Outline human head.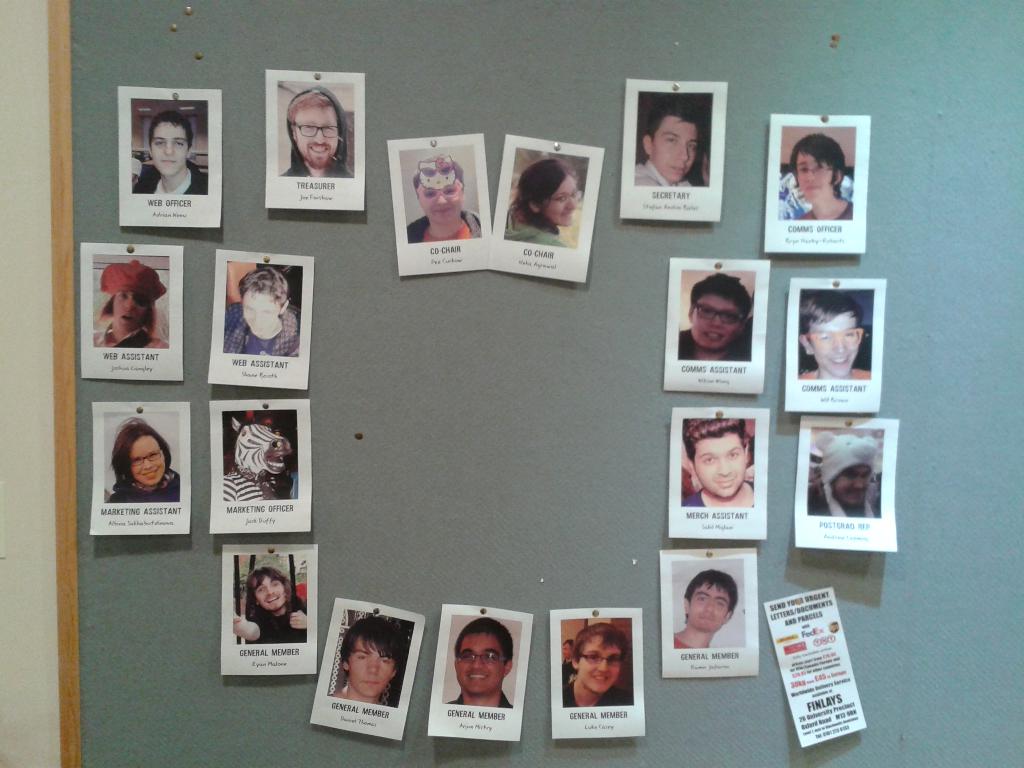
Outline: x1=412, y1=157, x2=465, y2=225.
